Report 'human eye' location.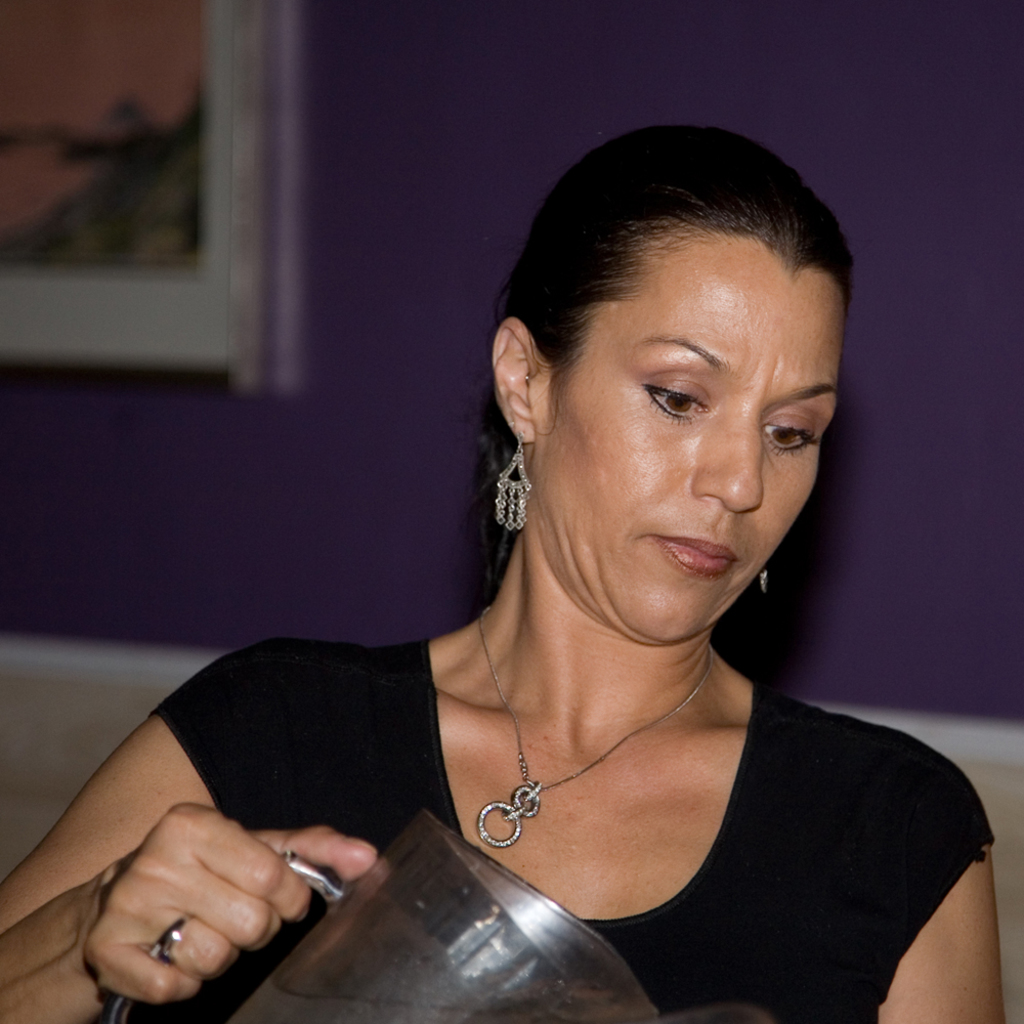
Report: {"x1": 761, "y1": 409, "x2": 824, "y2": 457}.
